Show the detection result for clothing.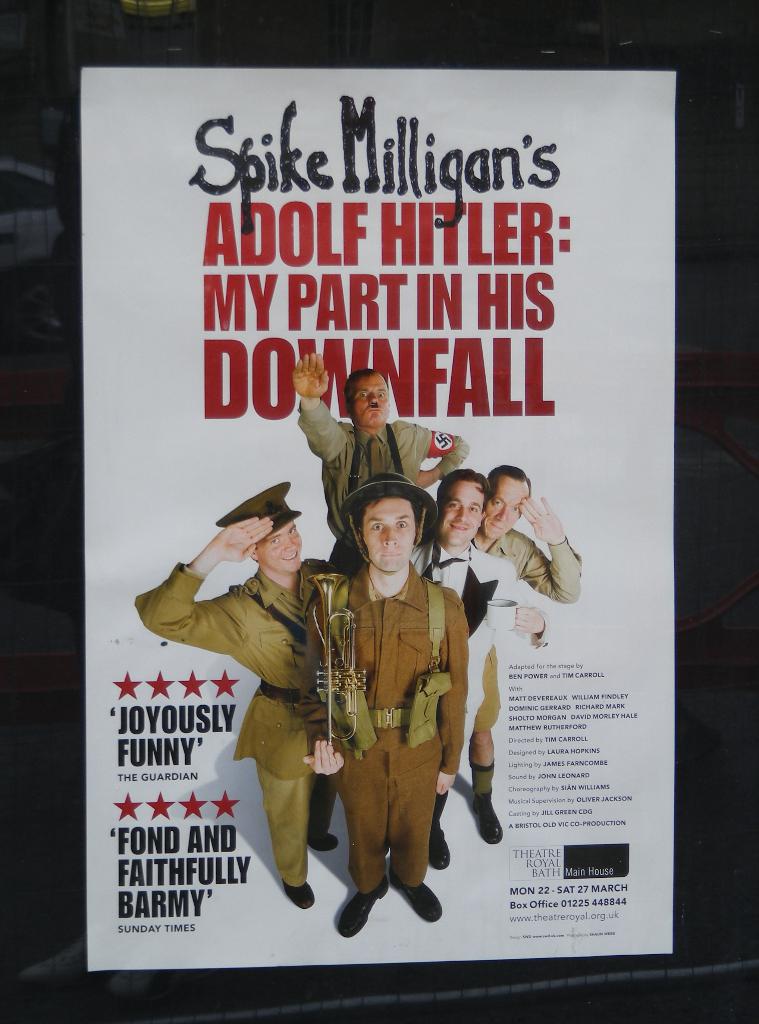
311,568,468,892.
